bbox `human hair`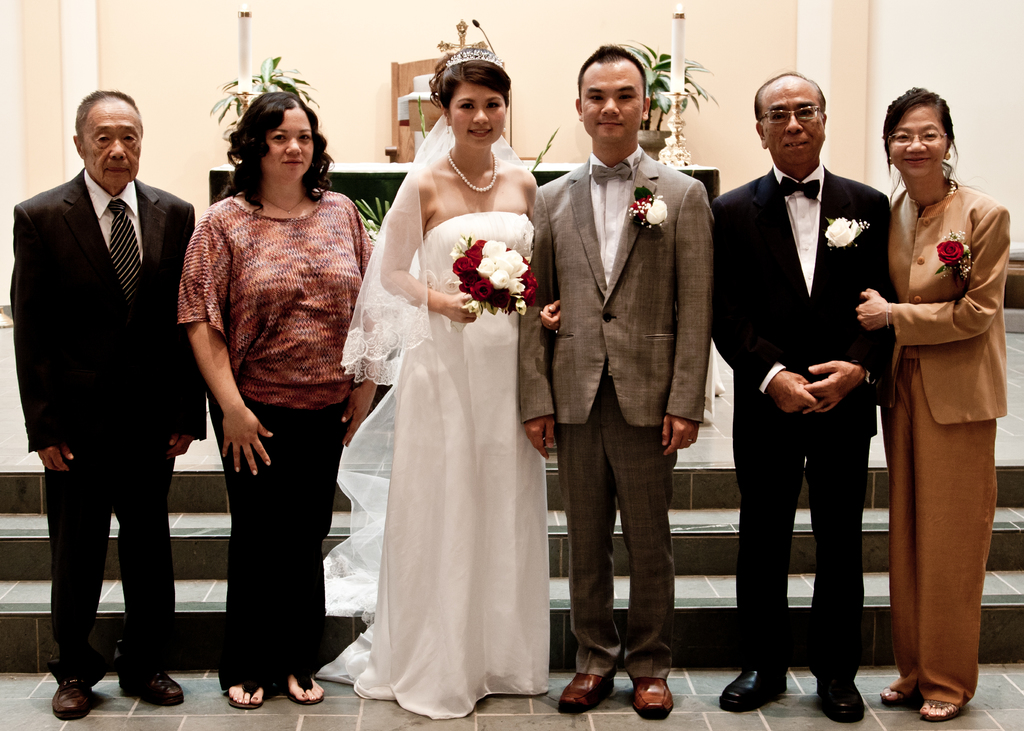
(429, 38, 512, 112)
